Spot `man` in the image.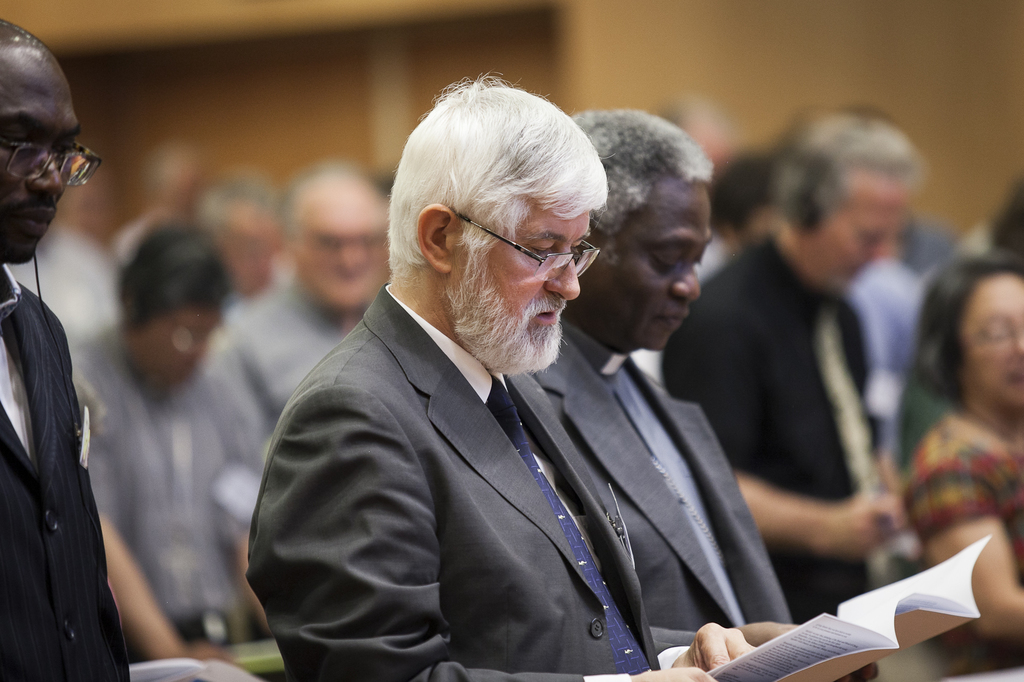
`man` found at [667,111,899,681].
